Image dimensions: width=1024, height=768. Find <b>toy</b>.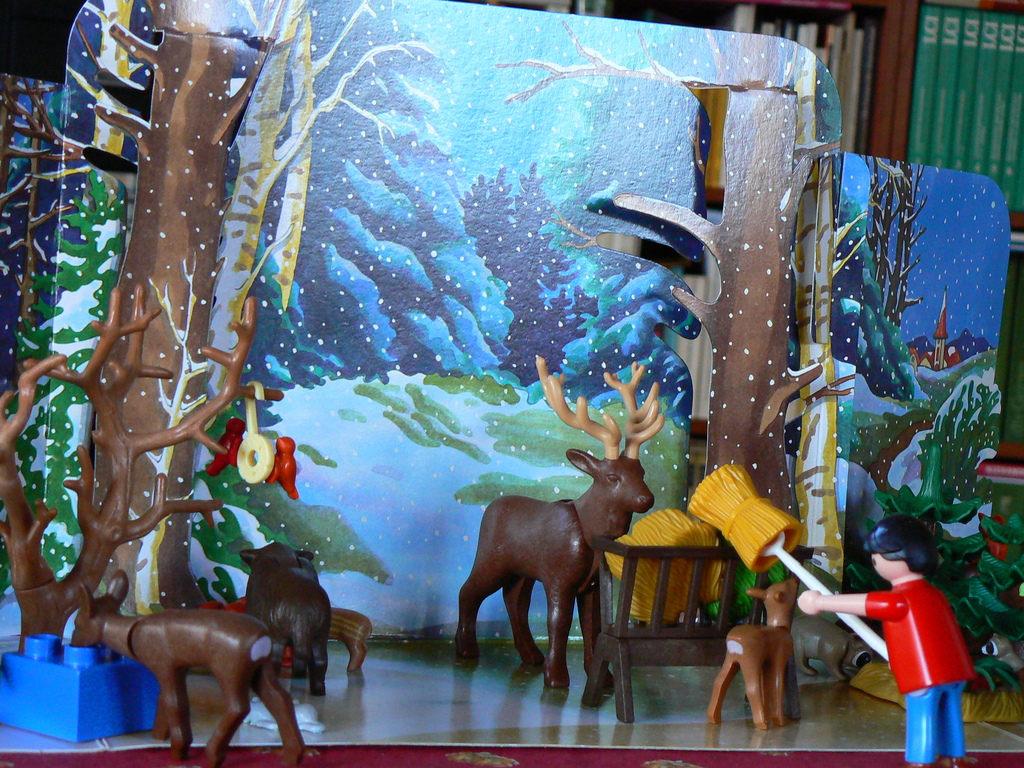
detection(244, 536, 324, 691).
